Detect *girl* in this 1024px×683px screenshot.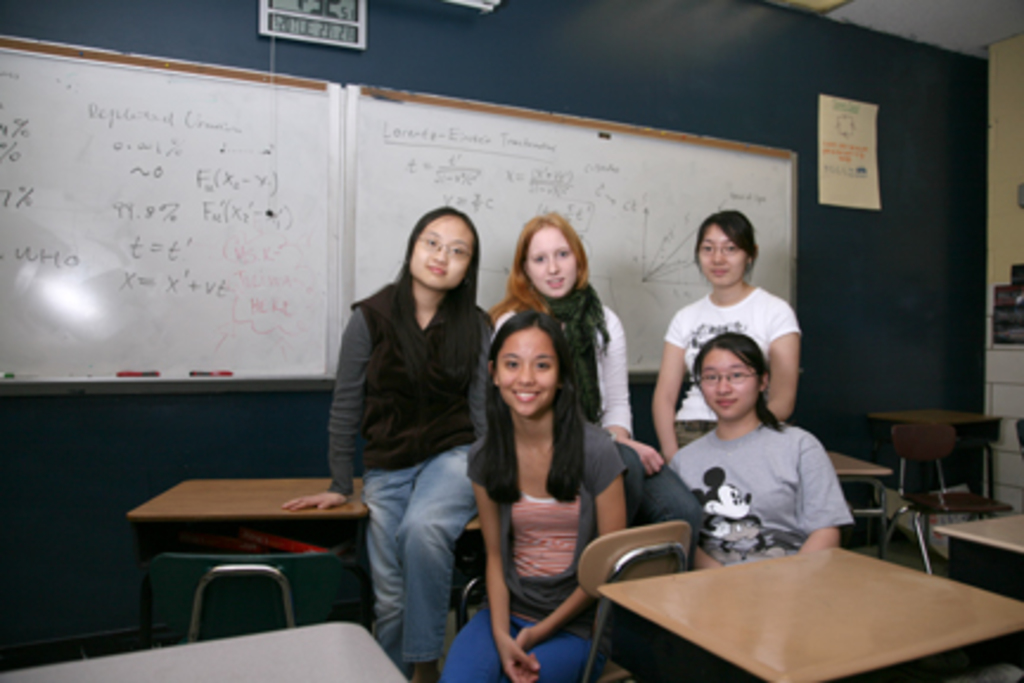
Detection: bbox(495, 211, 706, 522).
